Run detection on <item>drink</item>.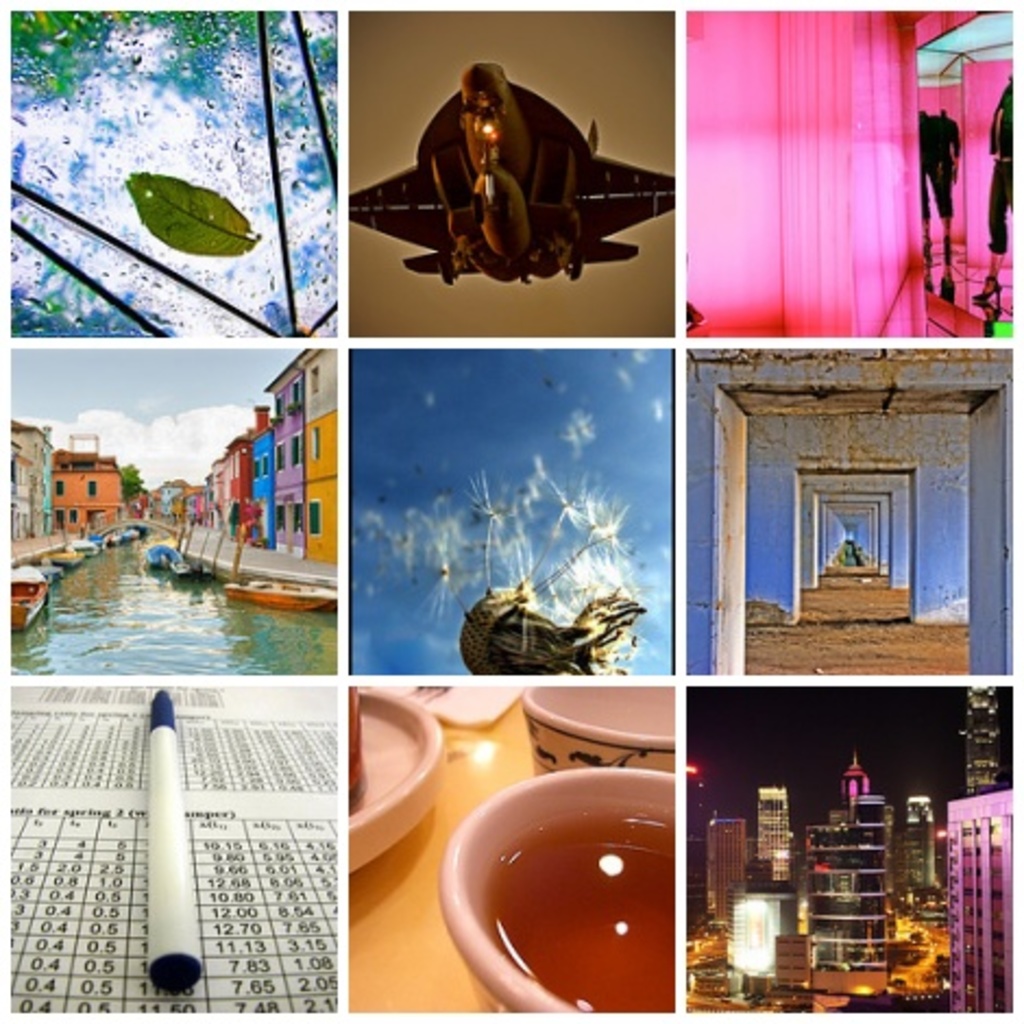
Result: Rect(444, 745, 734, 1023).
